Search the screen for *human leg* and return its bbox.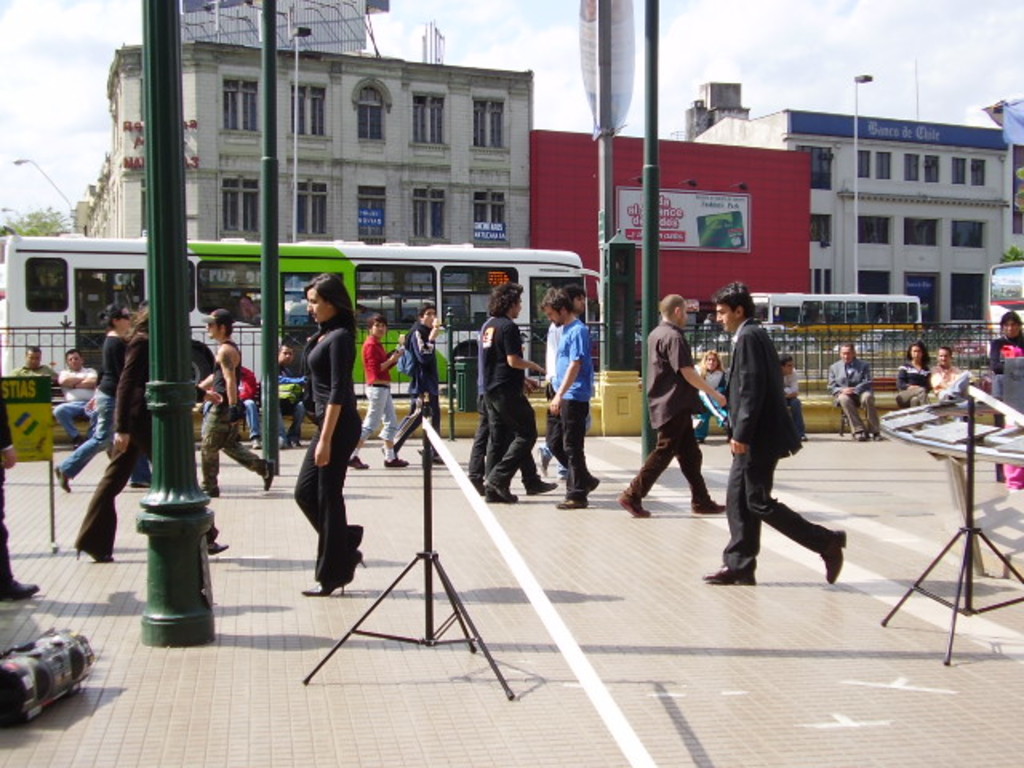
Found: [x1=56, y1=434, x2=106, y2=493].
